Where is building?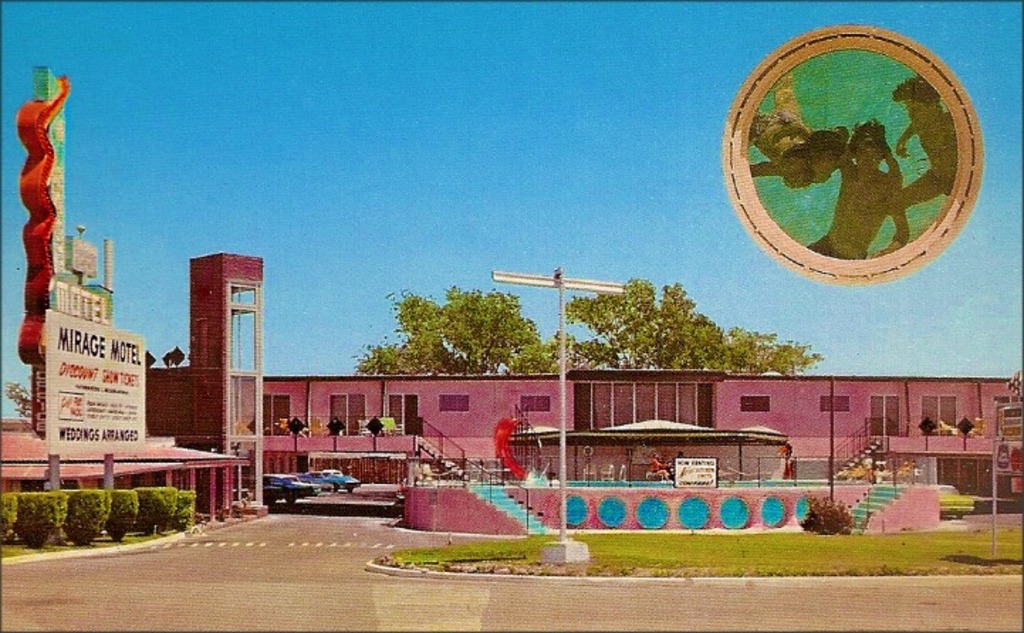
142,250,1023,522.
